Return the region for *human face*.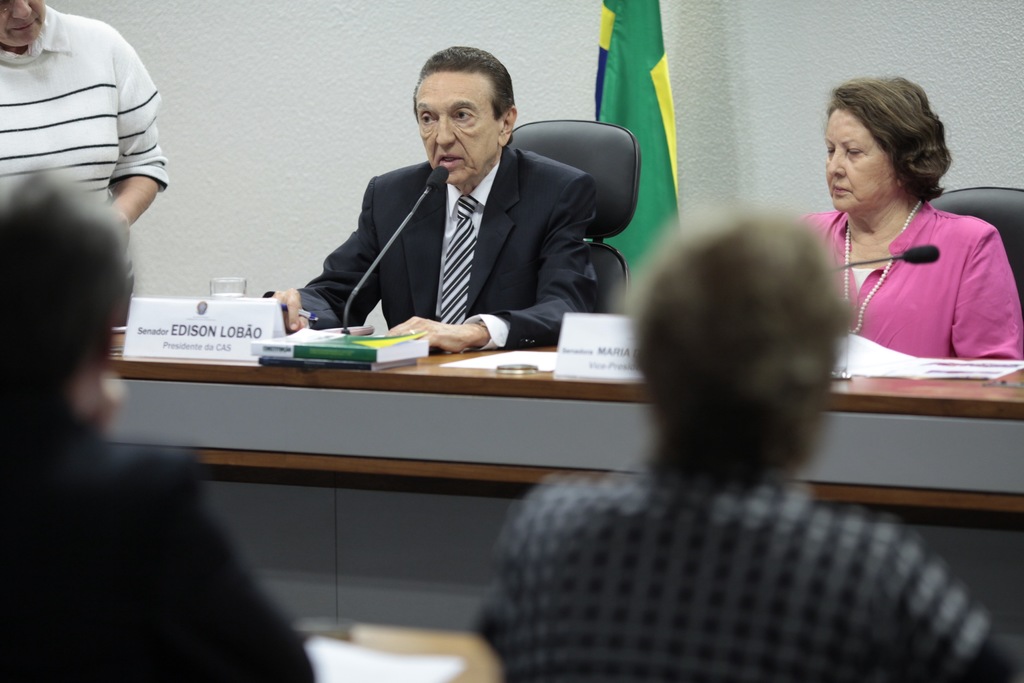
region(823, 108, 891, 214).
